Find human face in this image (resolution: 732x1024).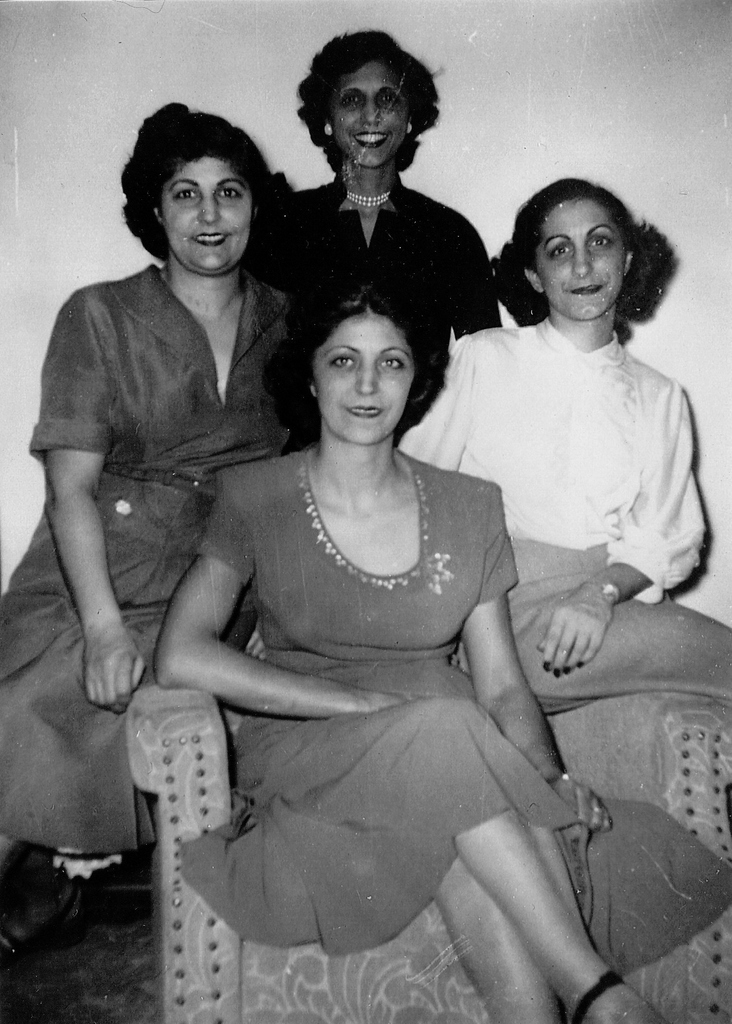
detection(312, 312, 417, 445).
